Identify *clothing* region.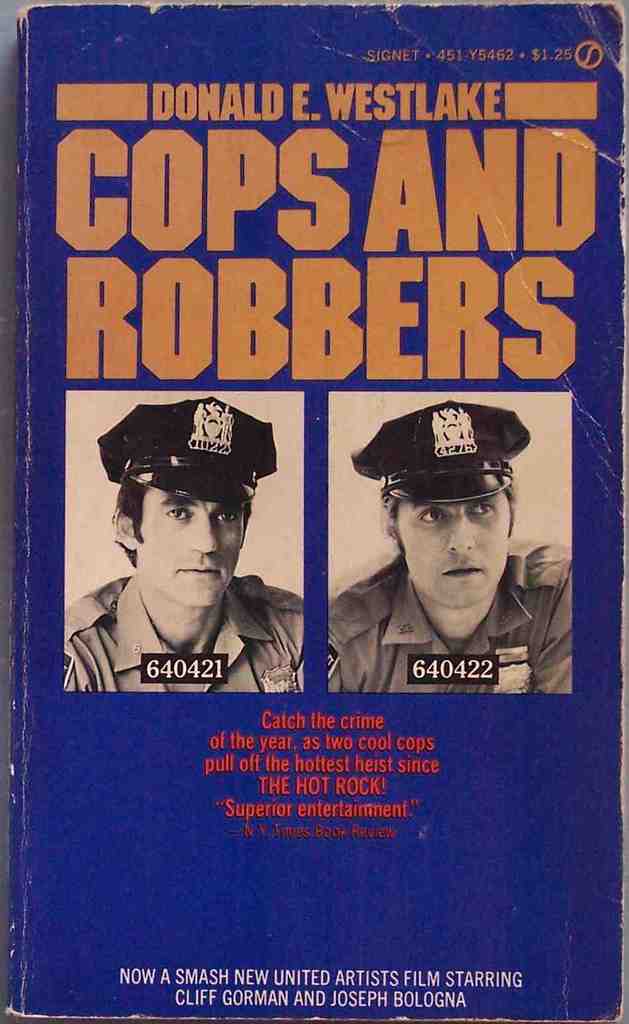
Region: x1=66, y1=578, x2=307, y2=685.
